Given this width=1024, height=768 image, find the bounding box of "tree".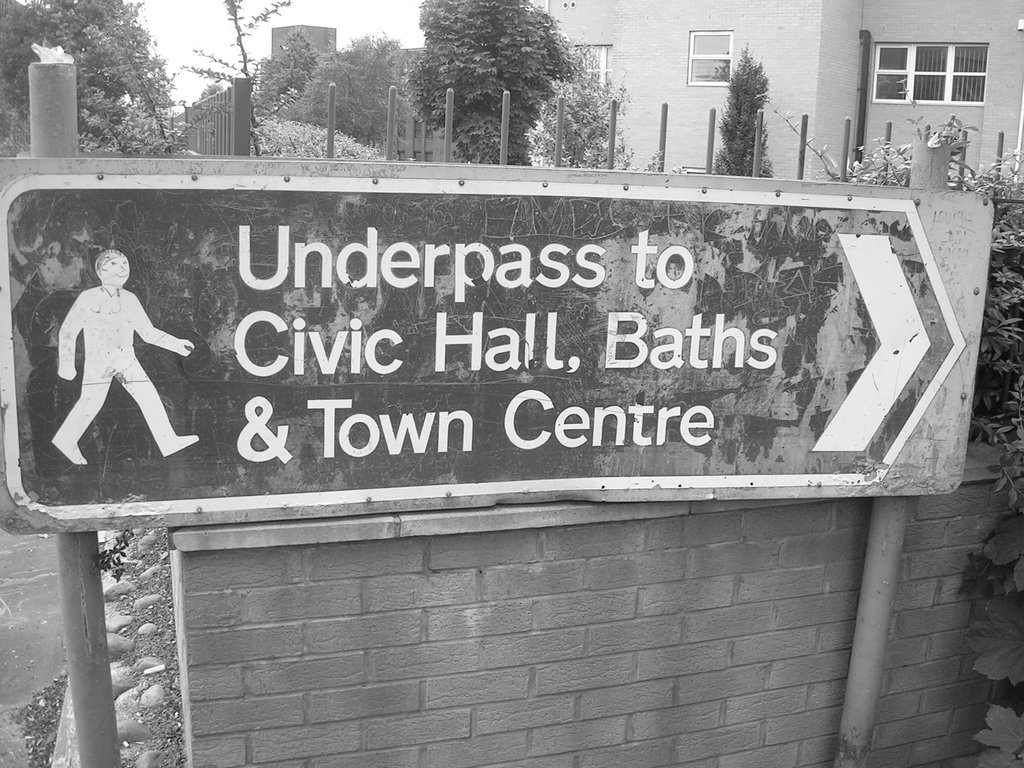
region(292, 29, 404, 150).
